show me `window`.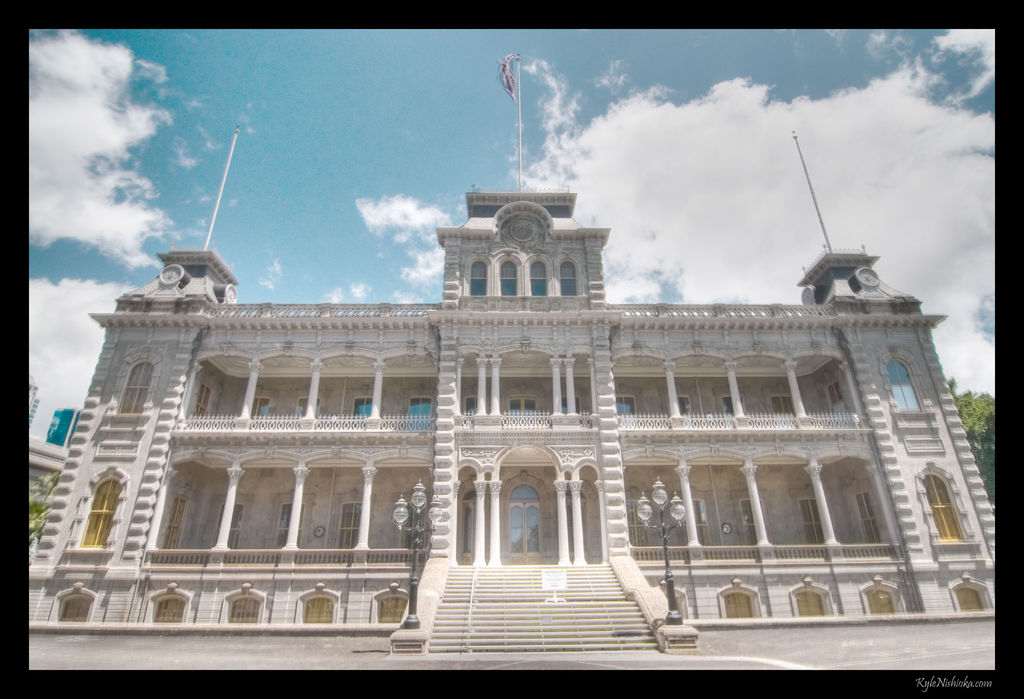
`window` is here: rect(856, 573, 906, 616).
